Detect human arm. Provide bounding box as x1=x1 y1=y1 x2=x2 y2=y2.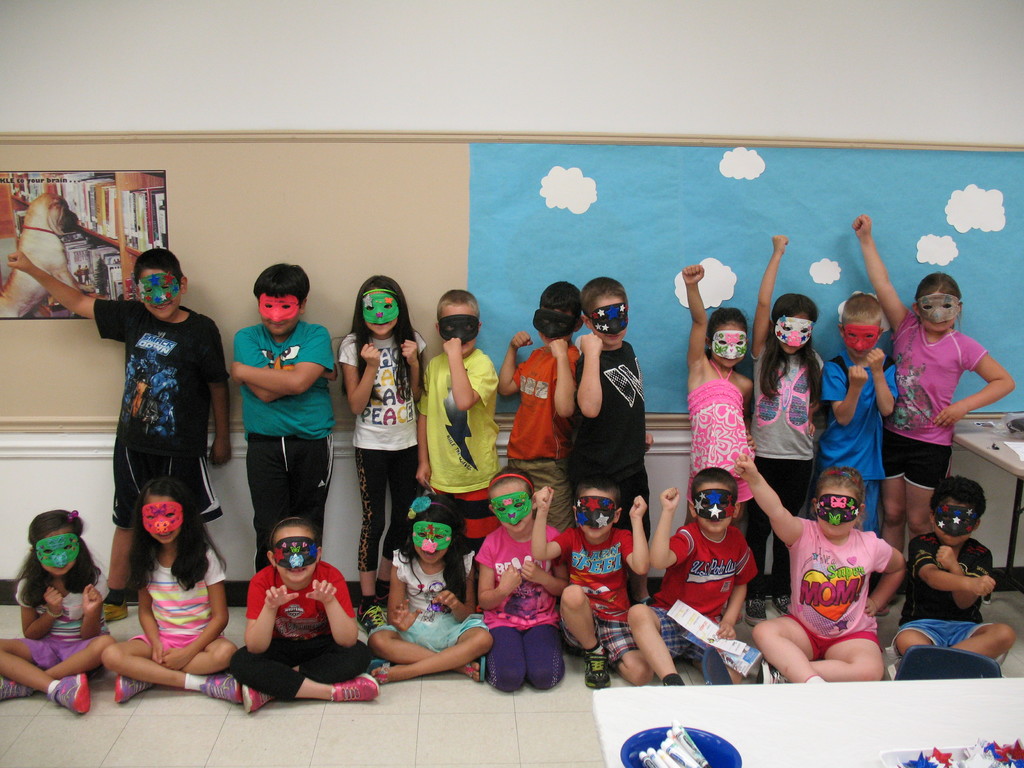
x1=228 y1=332 x2=291 y2=403.
